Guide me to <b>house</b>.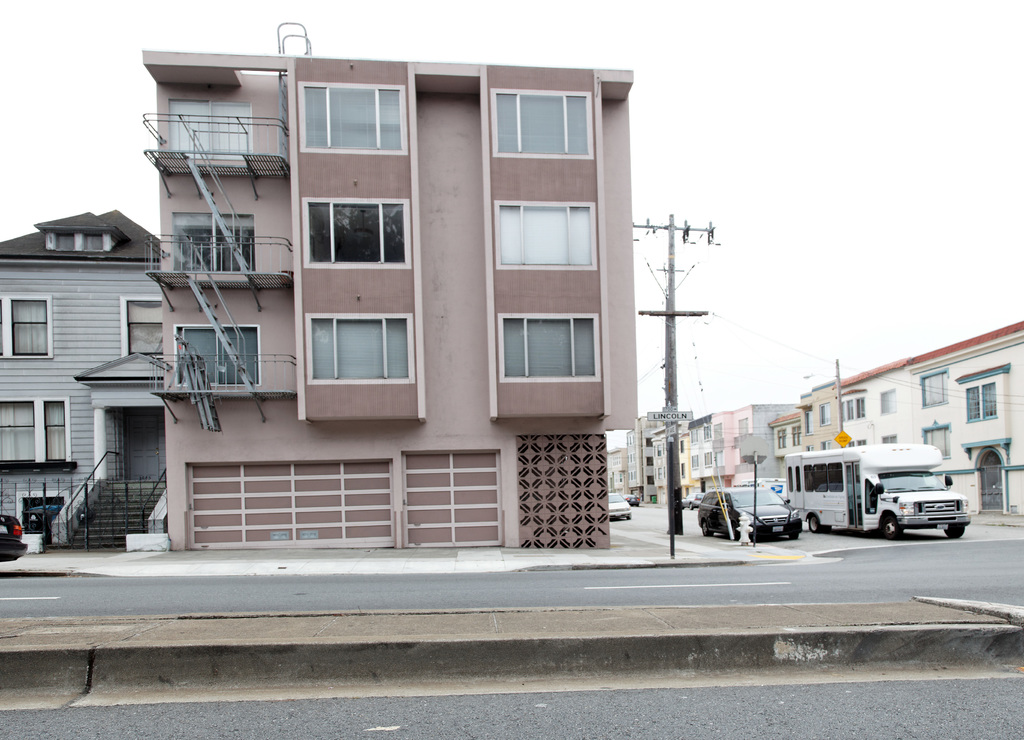
Guidance: rect(4, 192, 186, 510).
